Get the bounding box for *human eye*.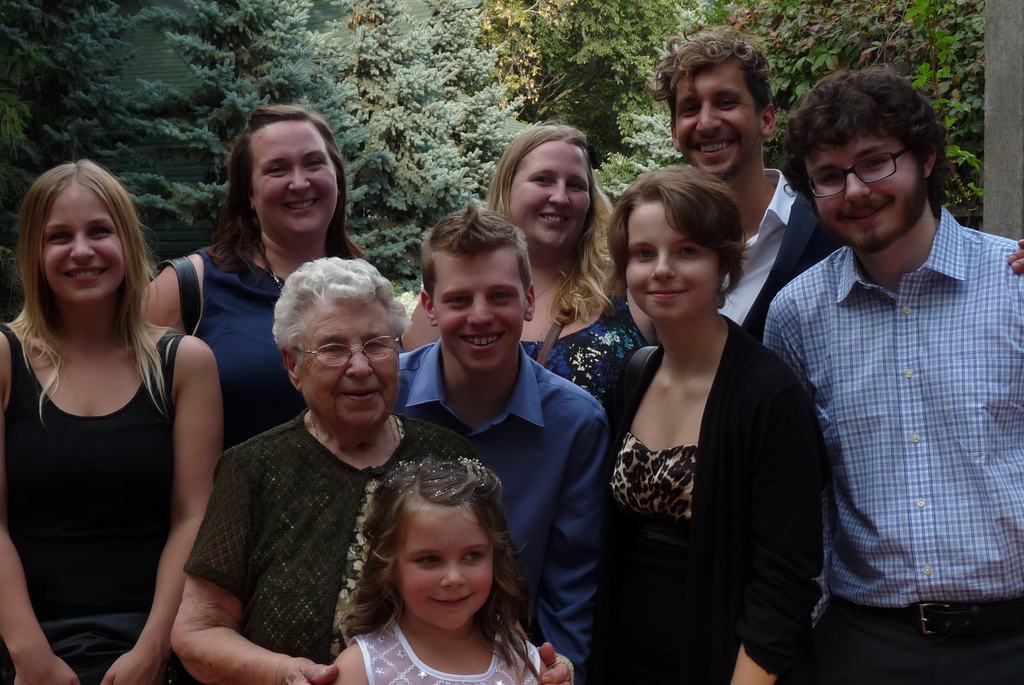
675:245:700:258.
